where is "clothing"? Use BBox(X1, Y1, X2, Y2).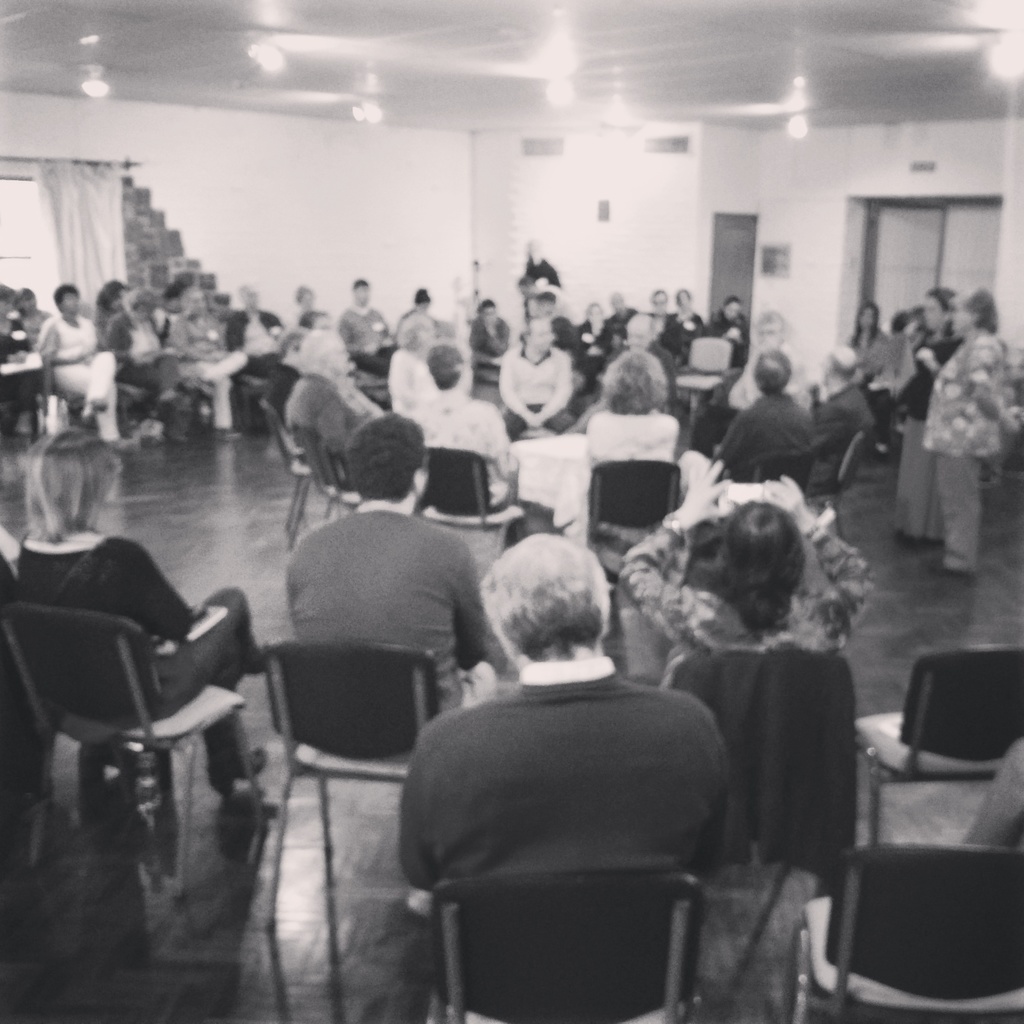
BBox(38, 304, 114, 439).
